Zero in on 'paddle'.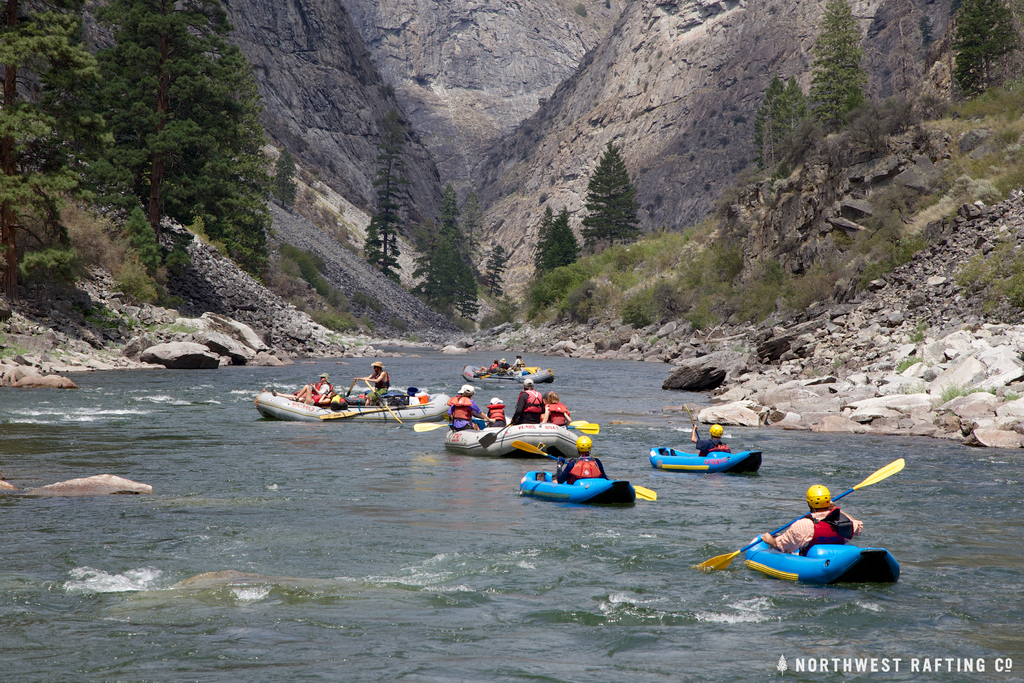
Zeroed in: 318:402:432:419.
